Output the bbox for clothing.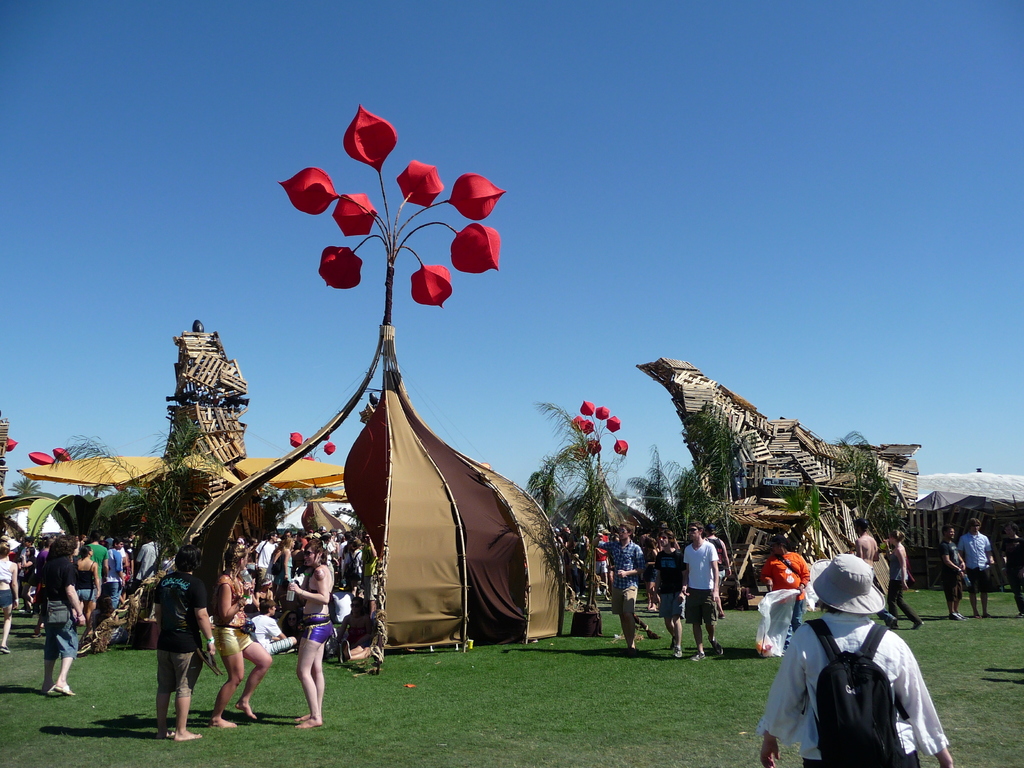
755:614:951:767.
